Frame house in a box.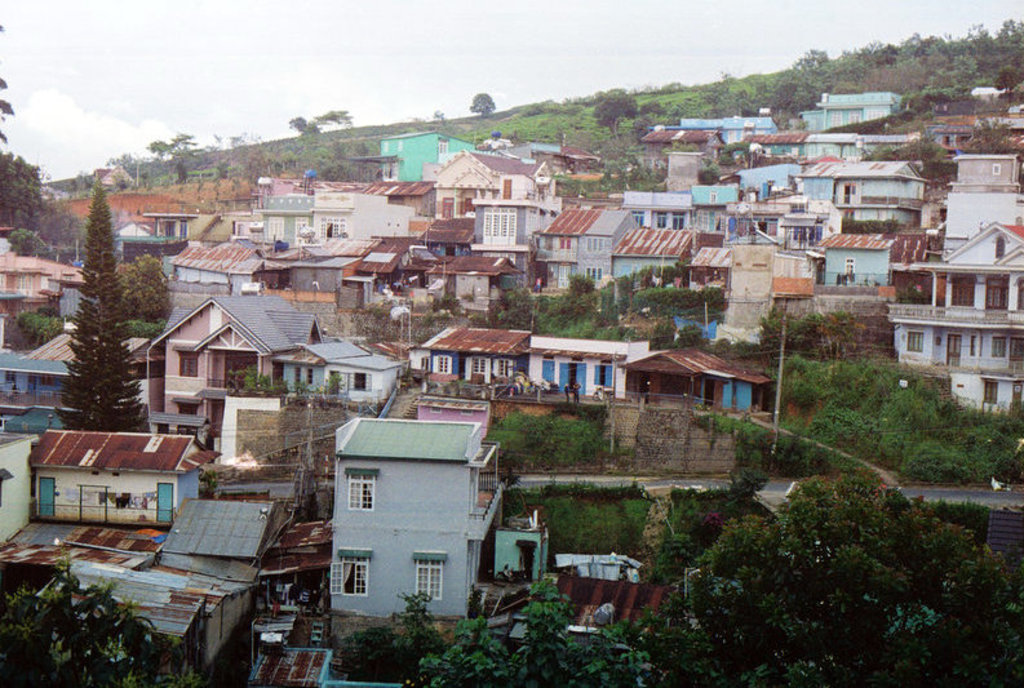
select_region(0, 88, 1023, 687).
